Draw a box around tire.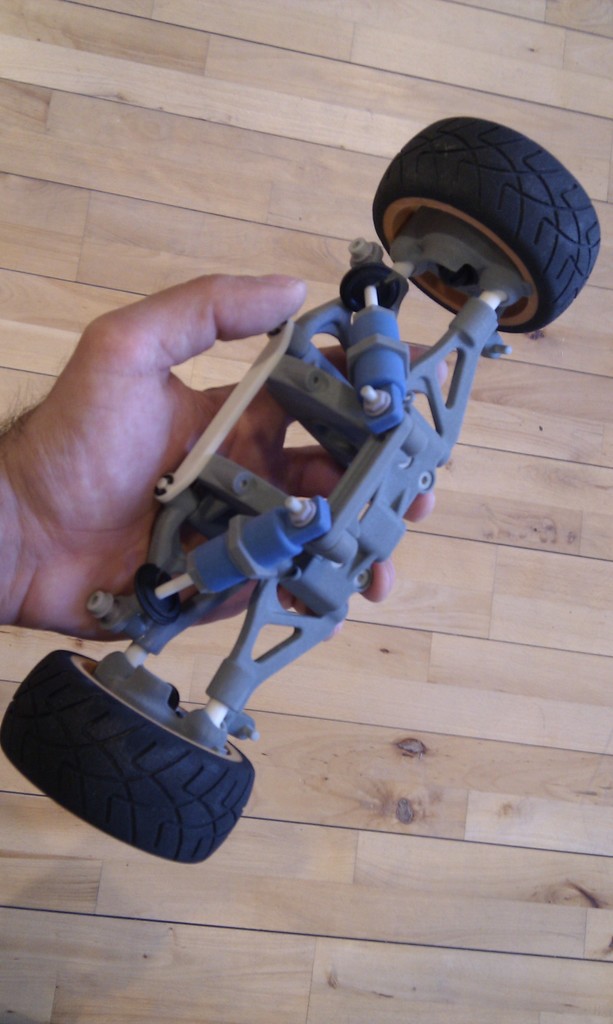
368/111/604/340.
